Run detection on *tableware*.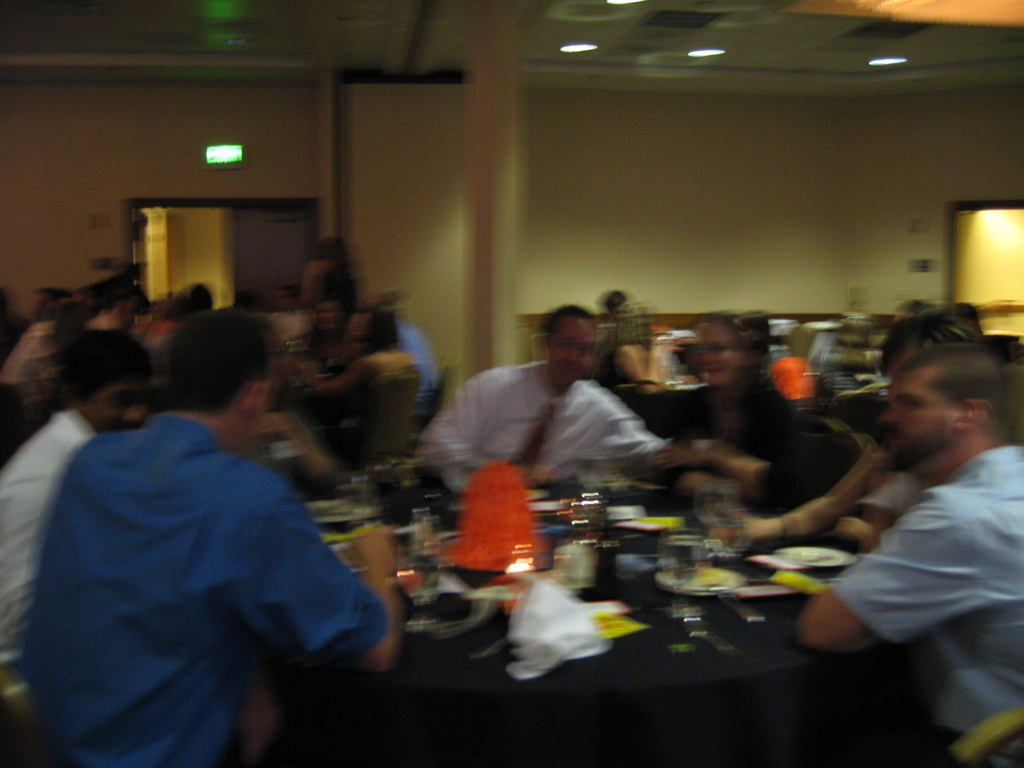
Result: box(650, 526, 708, 632).
